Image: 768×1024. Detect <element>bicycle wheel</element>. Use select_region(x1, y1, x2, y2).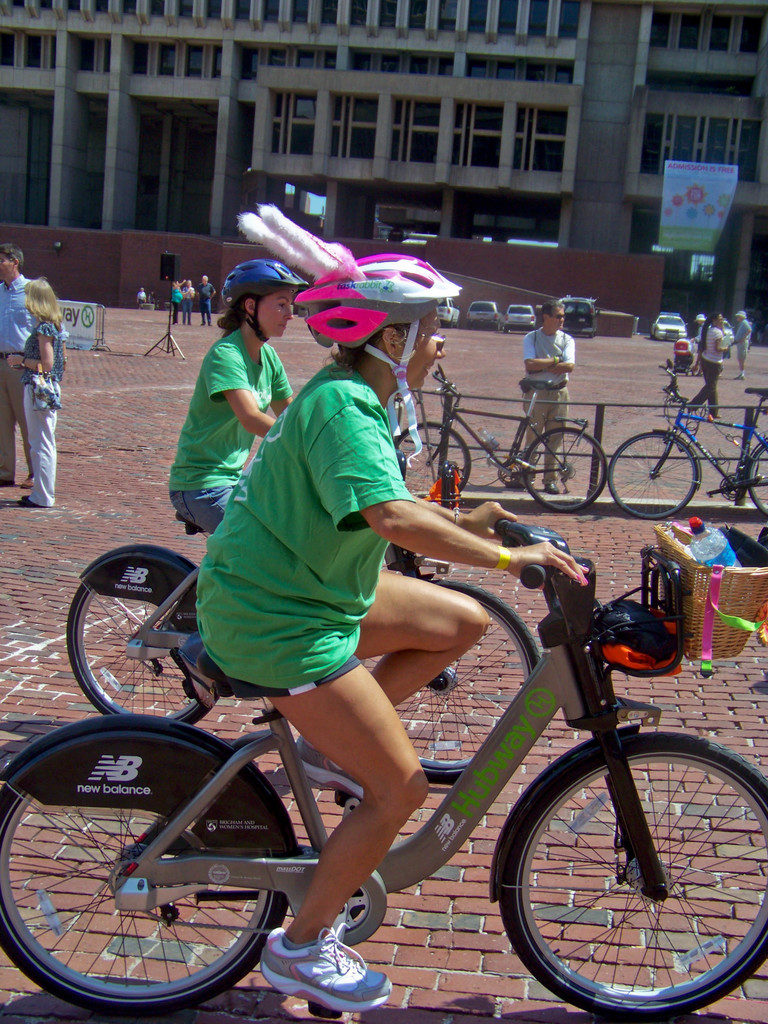
select_region(747, 438, 767, 526).
